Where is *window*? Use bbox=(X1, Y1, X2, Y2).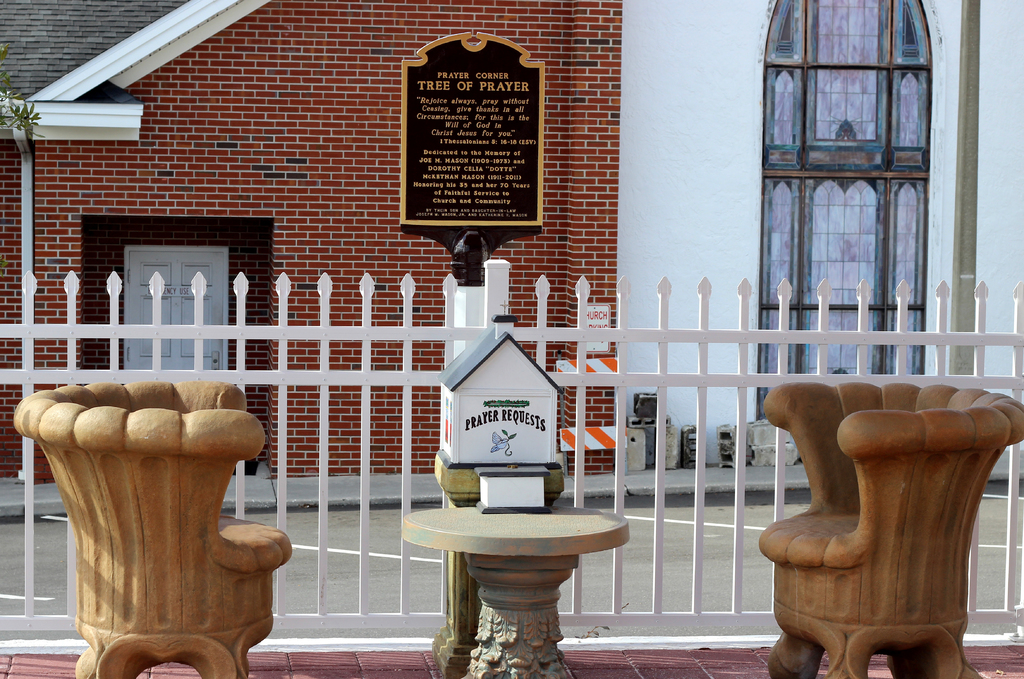
bbox=(762, 0, 958, 387).
